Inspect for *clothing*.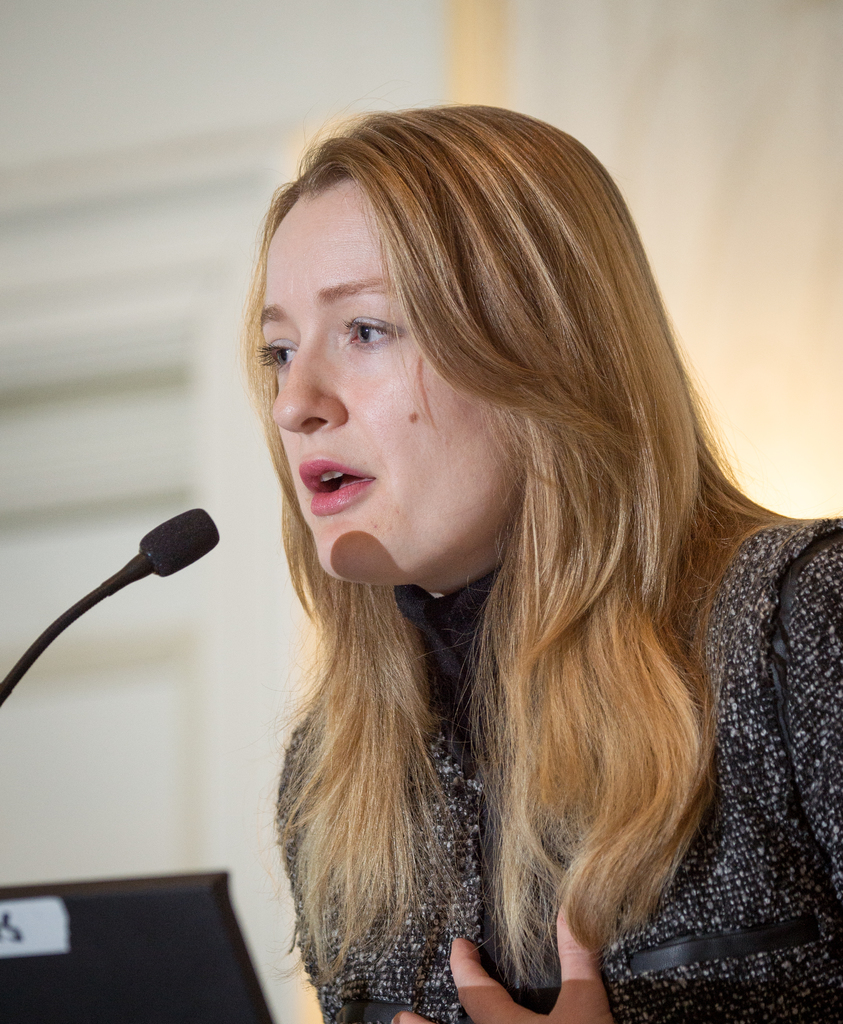
Inspection: detection(143, 222, 842, 978).
